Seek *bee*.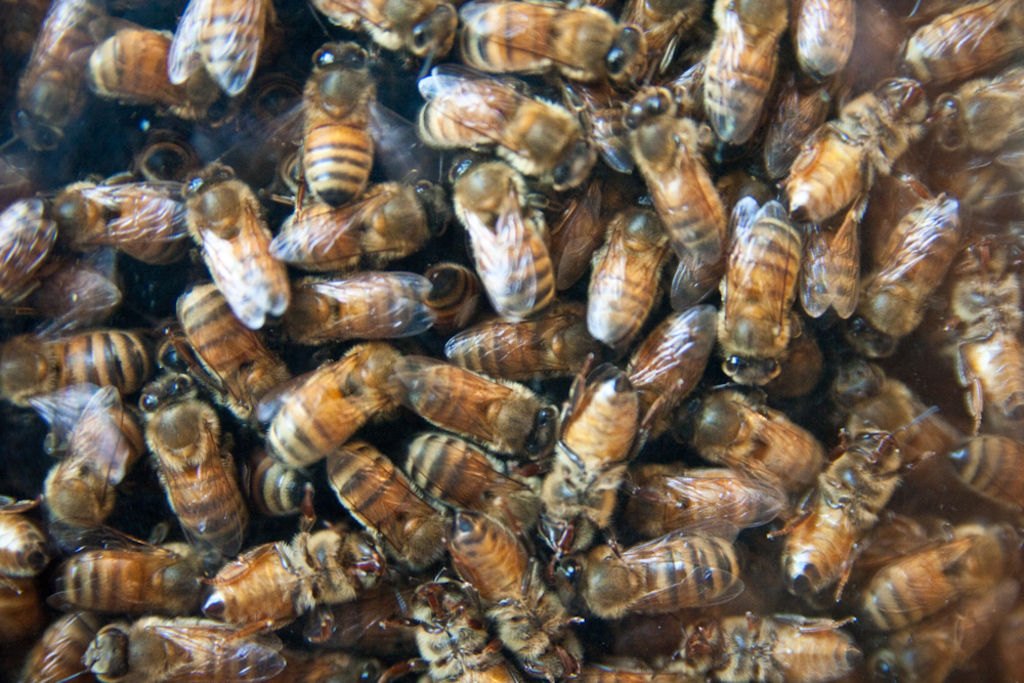
locate(690, 0, 788, 155).
